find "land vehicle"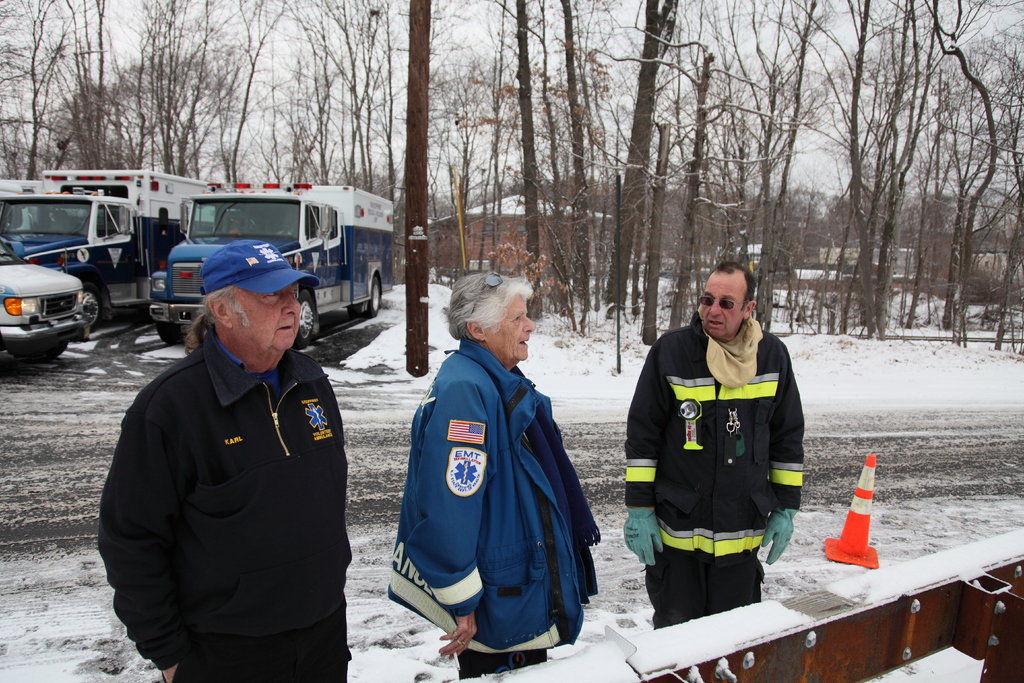
pyautogui.locateOnScreen(4, 213, 109, 359)
